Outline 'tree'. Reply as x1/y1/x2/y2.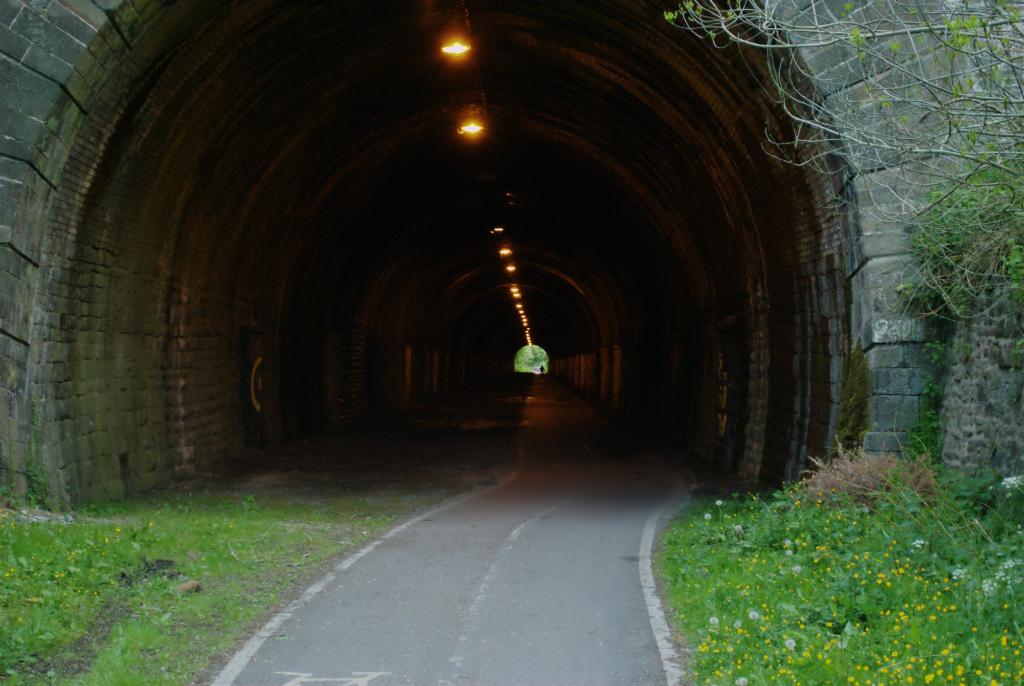
663/0/1023/314.
